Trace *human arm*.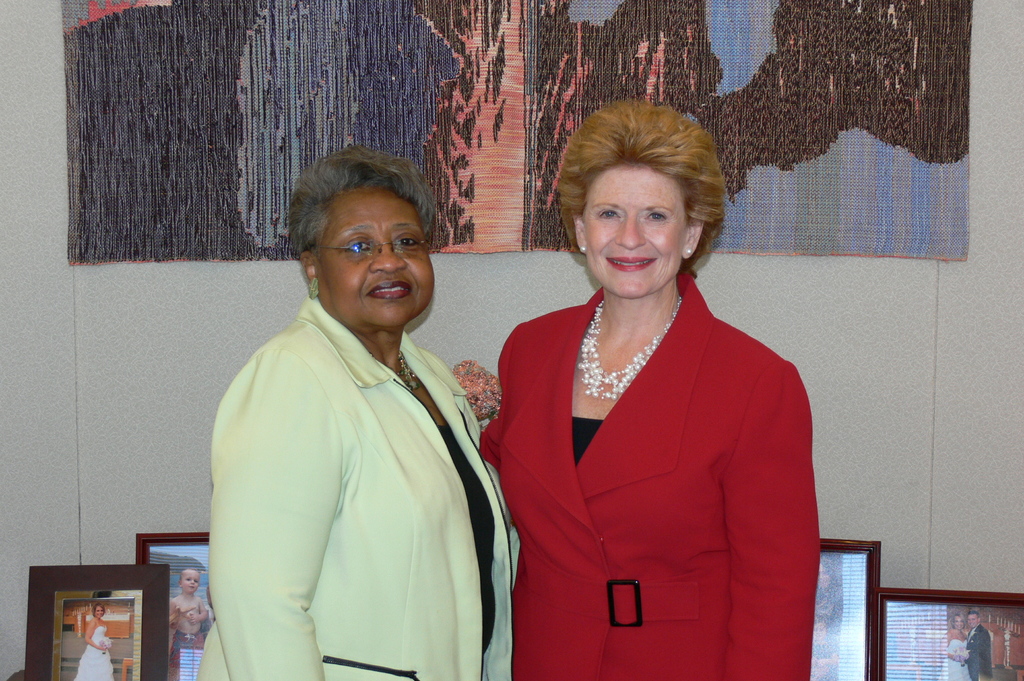
Traced to {"x1": 723, "y1": 361, "x2": 820, "y2": 680}.
